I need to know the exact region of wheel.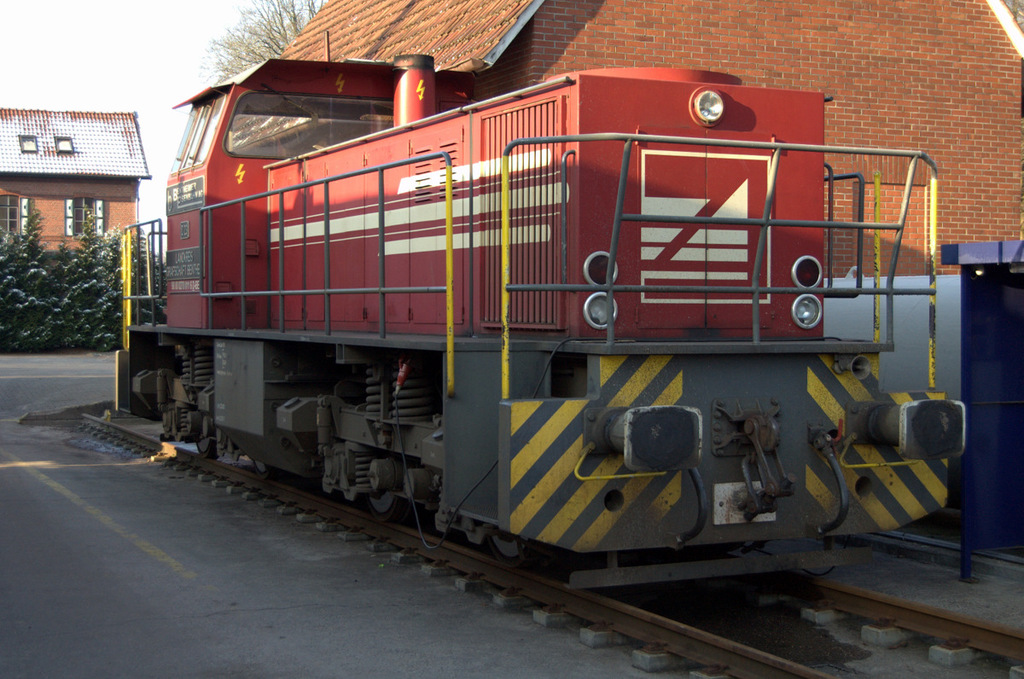
Region: <box>193,429,218,465</box>.
